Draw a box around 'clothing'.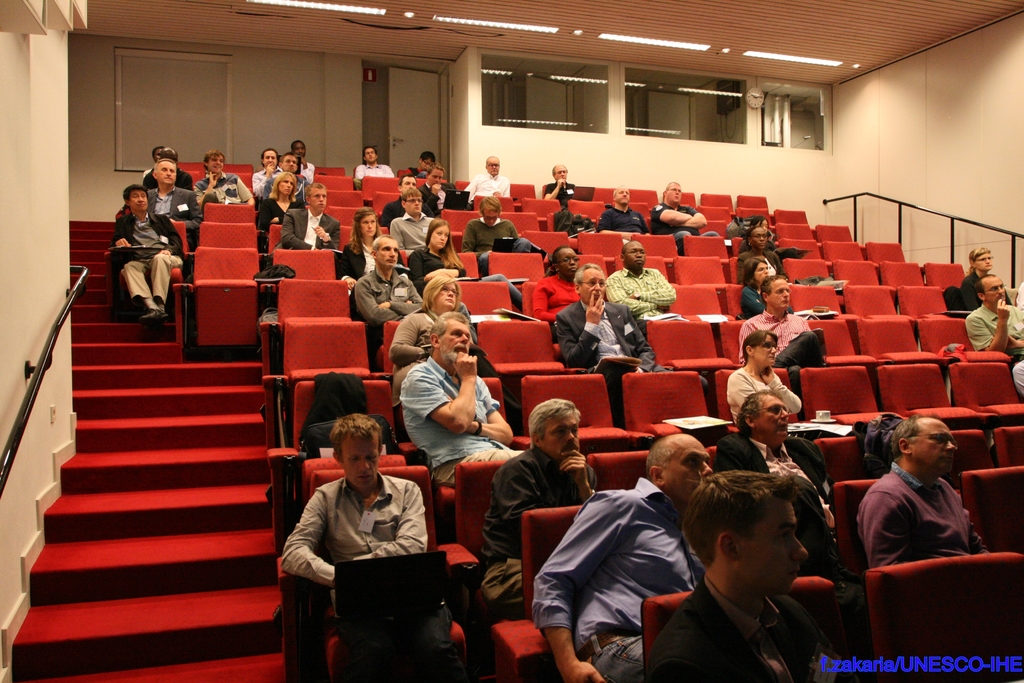
<region>652, 201, 720, 253</region>.
